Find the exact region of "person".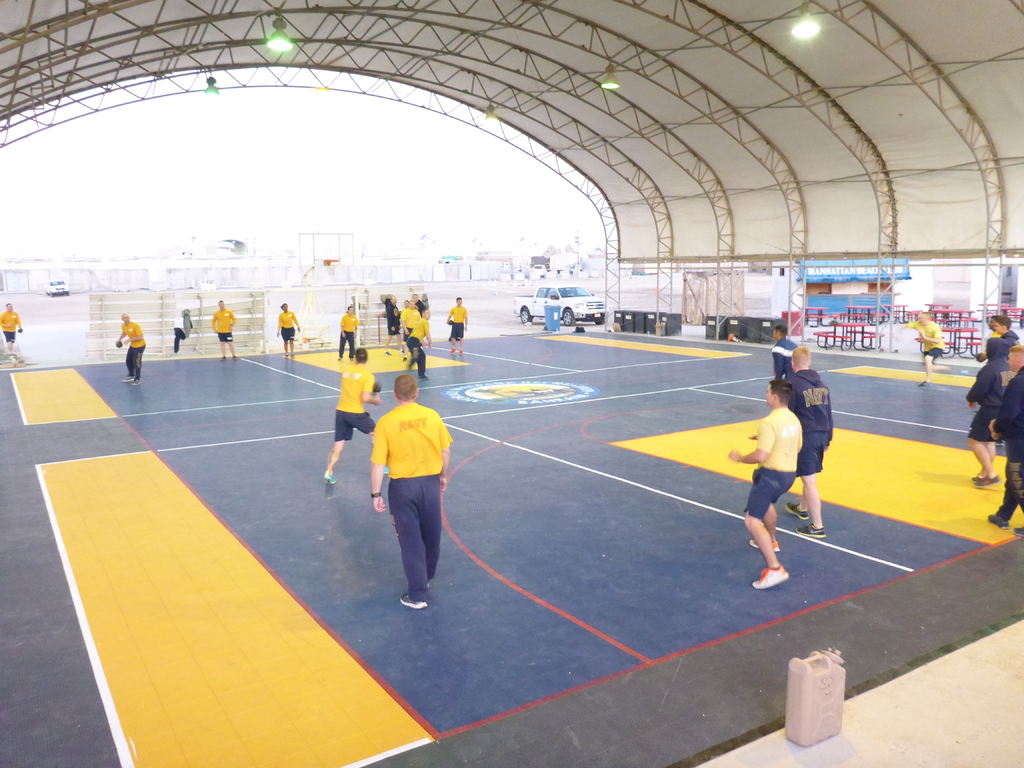
Exact region: (277, 302, 298, 355).
